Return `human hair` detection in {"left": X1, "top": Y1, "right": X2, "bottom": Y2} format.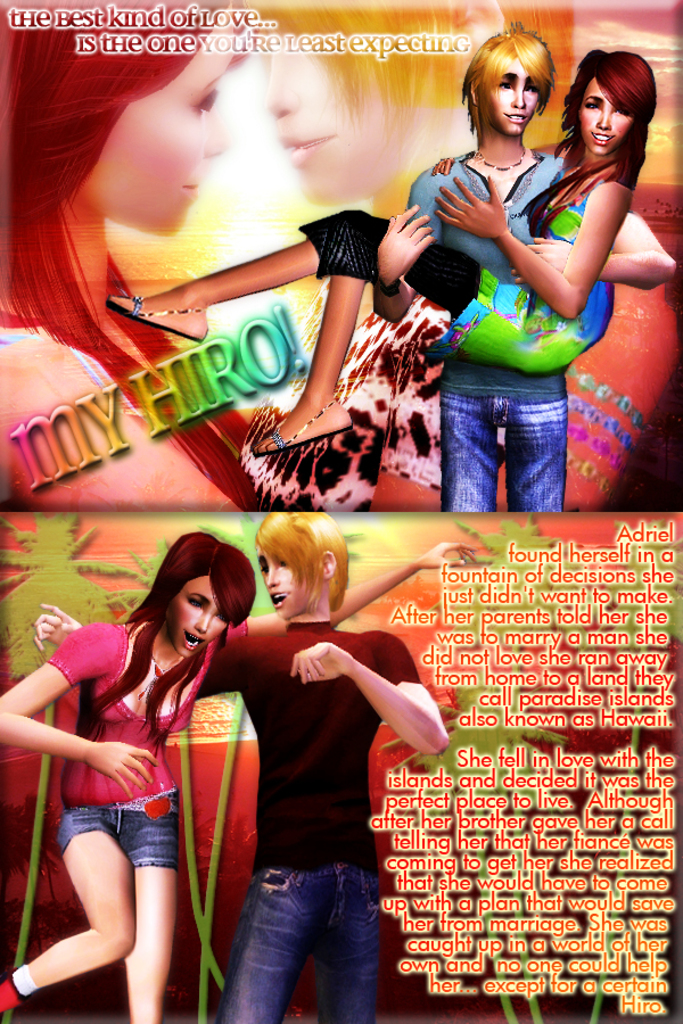
{"left": 459, "top": 17, "right": 559, "bottom": 135}.
